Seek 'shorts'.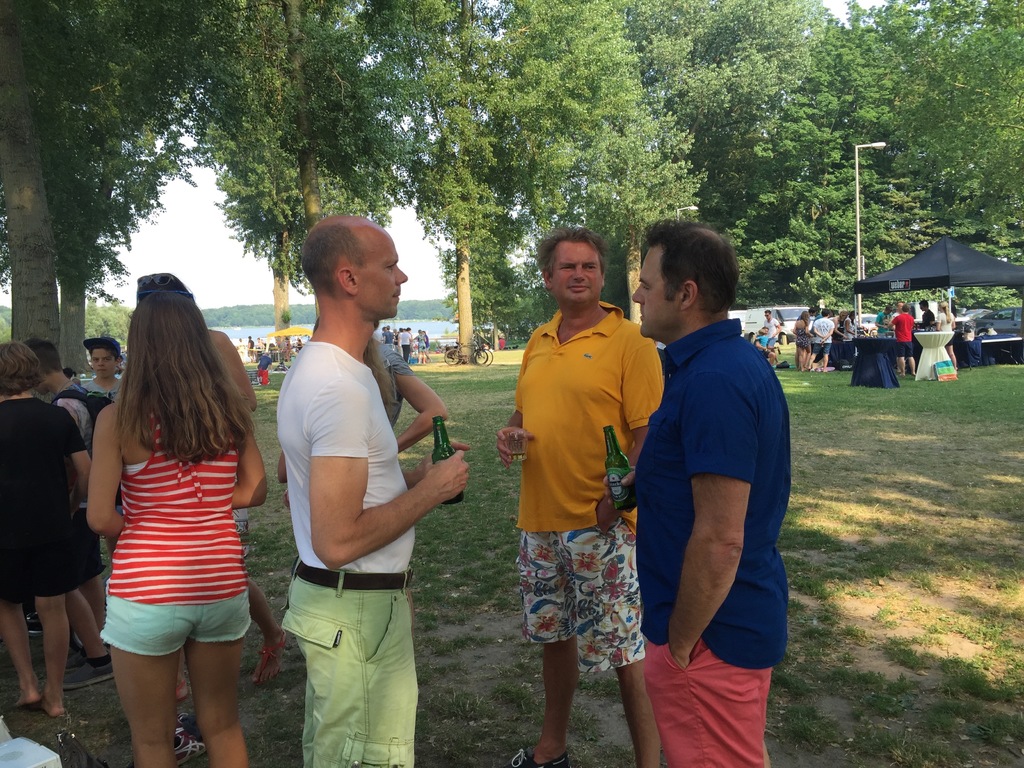
<bbox>638, 637, 769, 767</bbox>.
